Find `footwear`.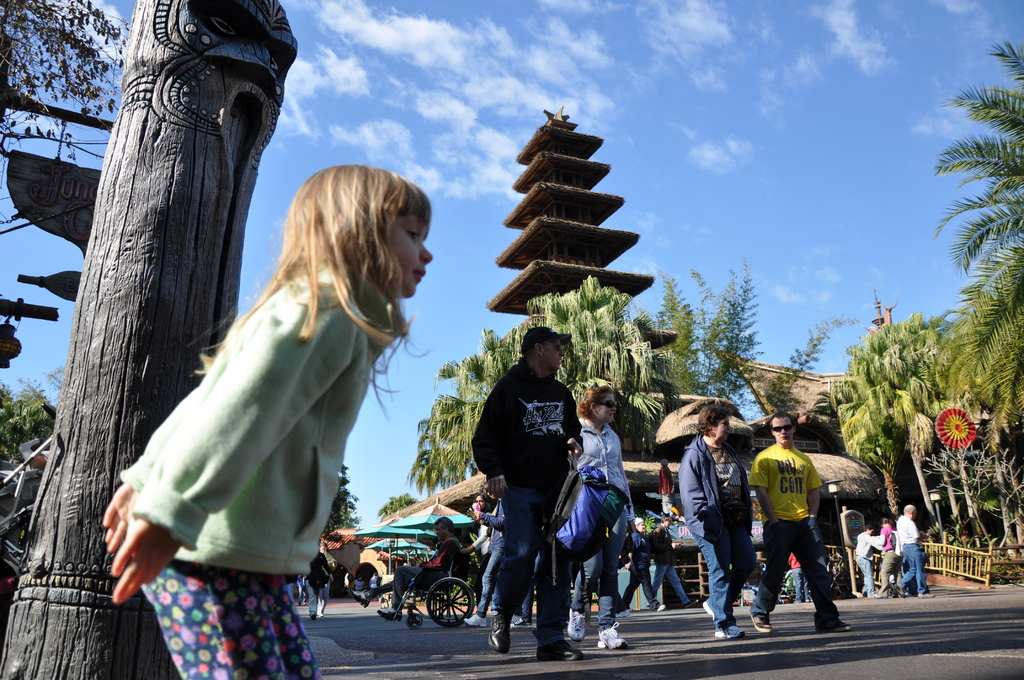
locate(534, 639, 585, 661).
